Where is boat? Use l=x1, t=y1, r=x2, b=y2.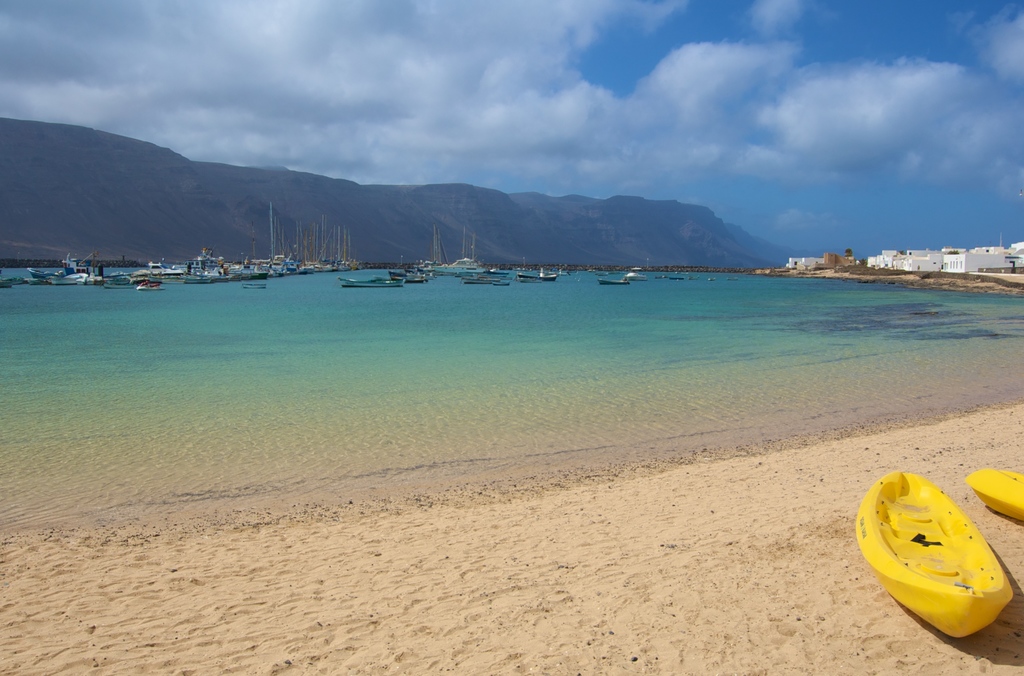
l=595, t=280, r=634, b=287.
